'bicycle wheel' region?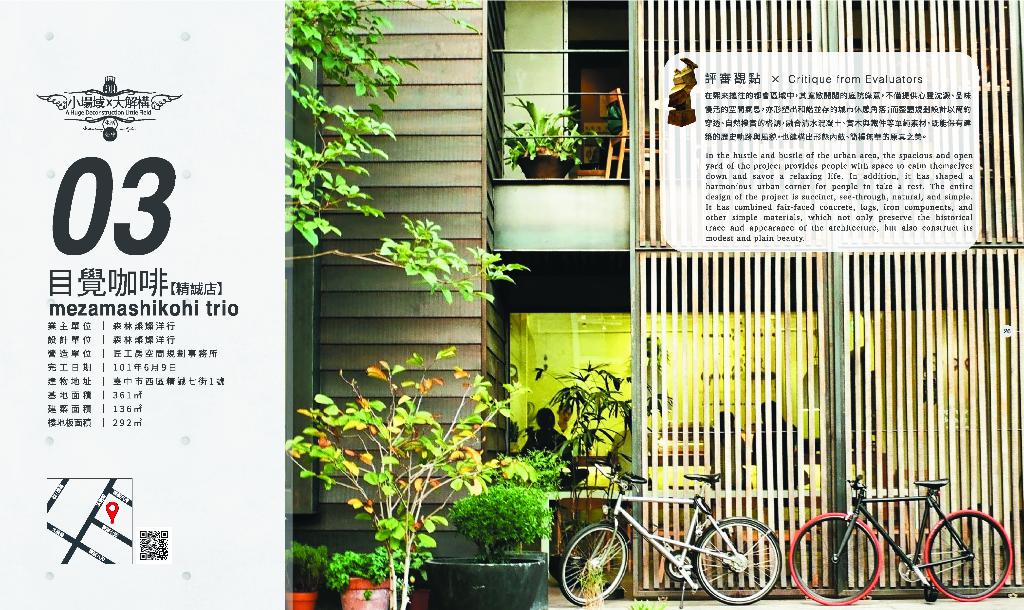
Rect(916, 508, 1012, 609)
